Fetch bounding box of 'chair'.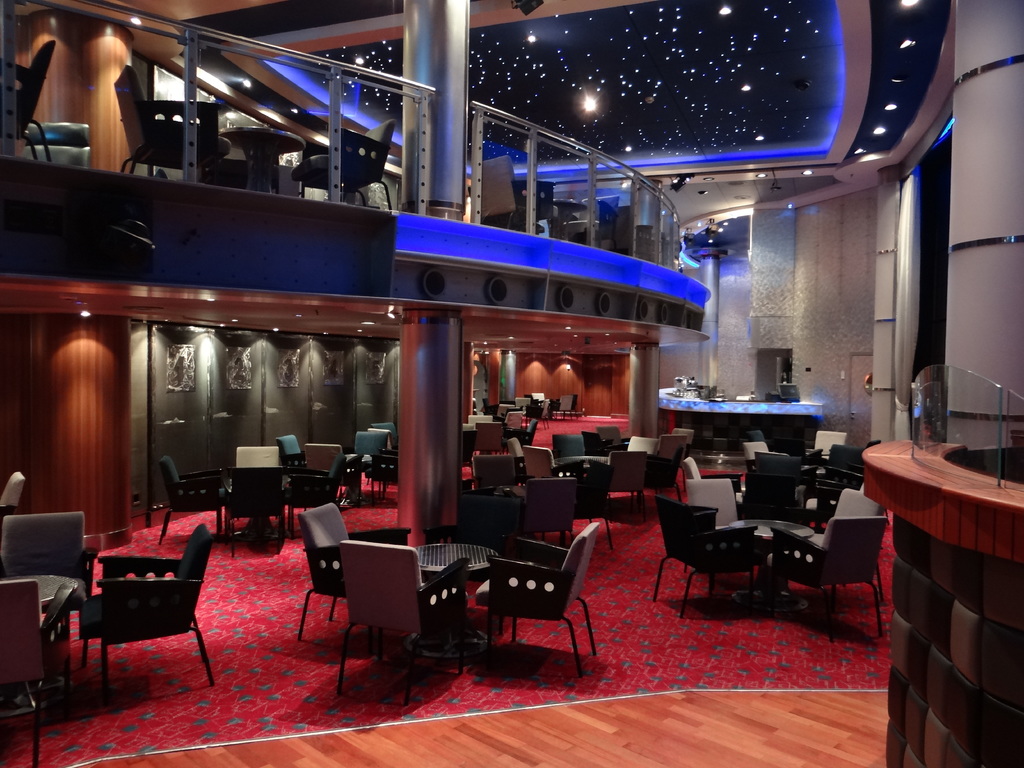
Bbox: bbox(0, 516, 103, 665).
